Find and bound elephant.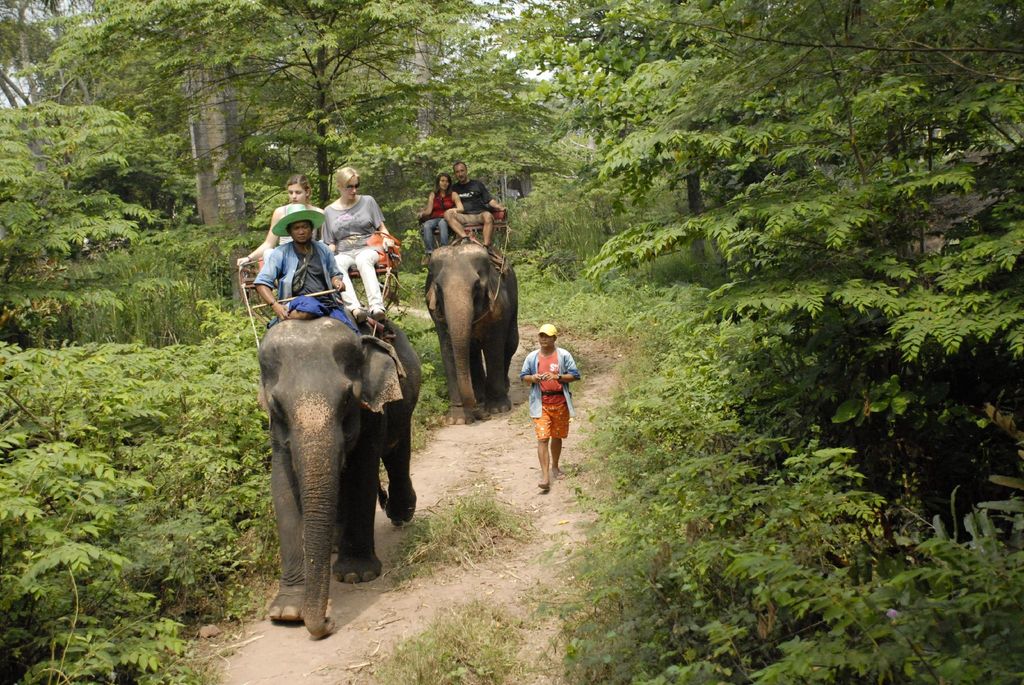
Bound: x1=422, y1=236, x2=524, y2=426.
